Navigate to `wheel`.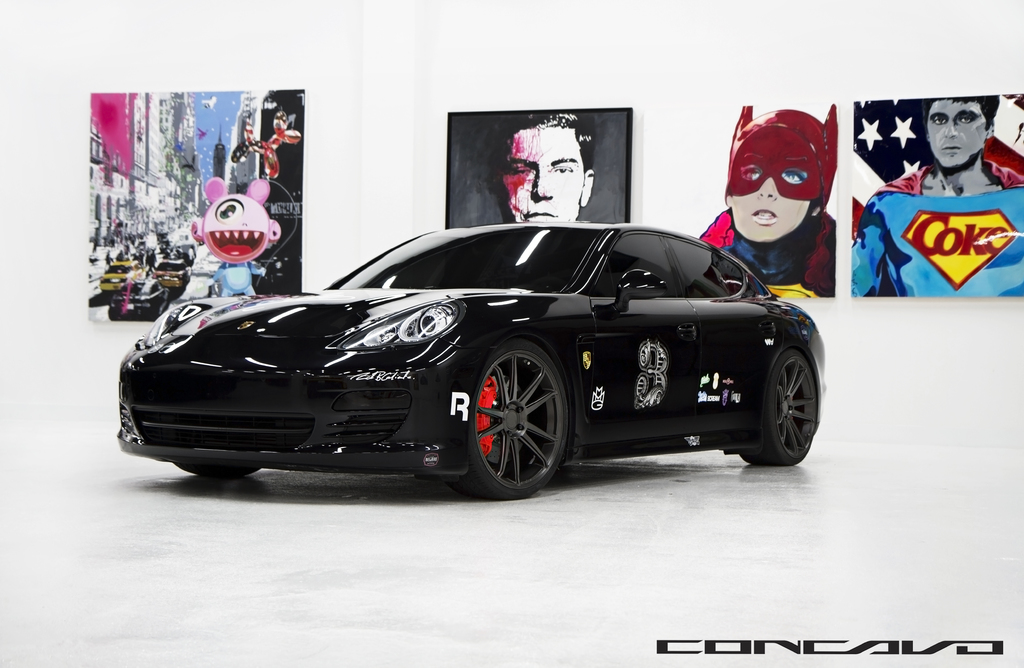
Navigation target: <bbox>744, 350, 817, 466</bbox>.
